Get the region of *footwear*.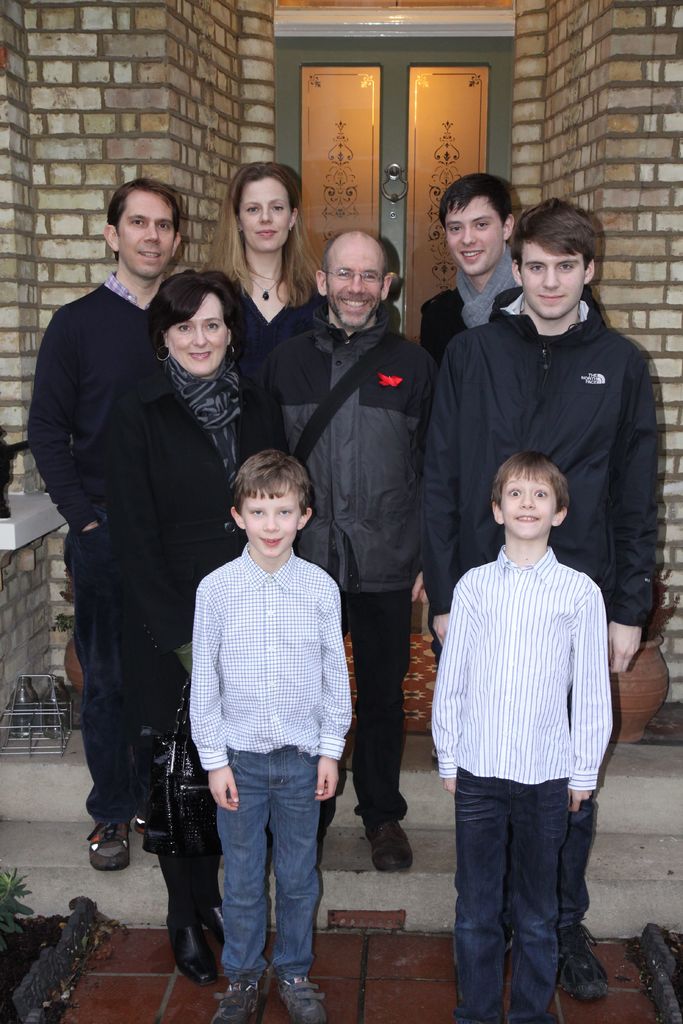
<bbox>204, 901, 226, 943</bbox>.
